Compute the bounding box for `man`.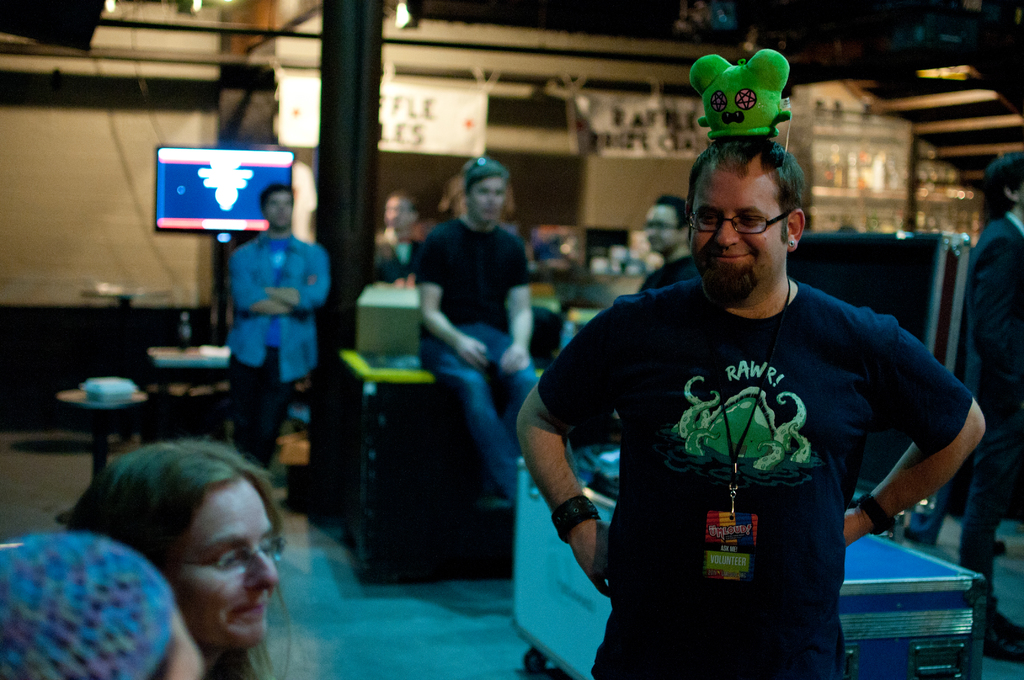
[x1=637, y1=193, x2=702, y2=289].
